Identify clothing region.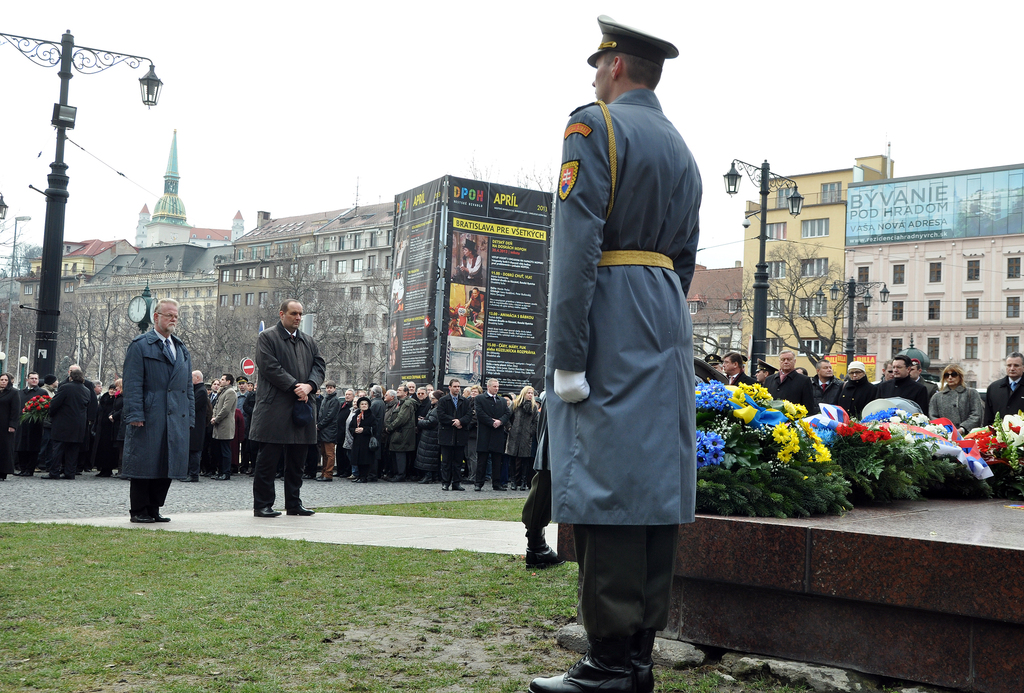
Region: 44/379/92/473.
